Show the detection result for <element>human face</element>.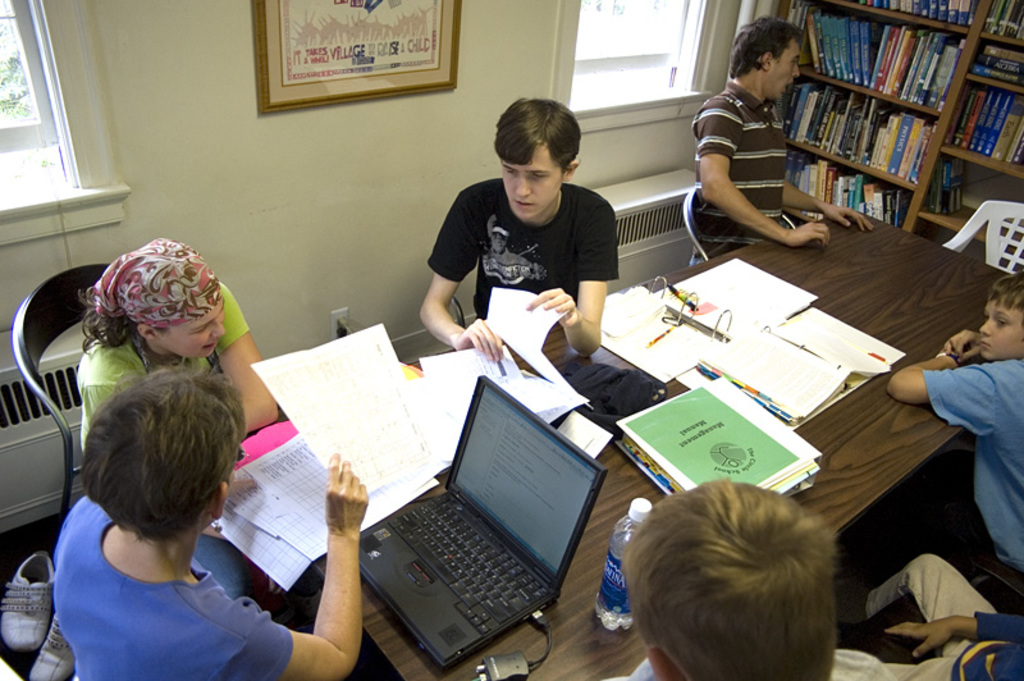
left=978, top=288, right=1023, bottom=357.
